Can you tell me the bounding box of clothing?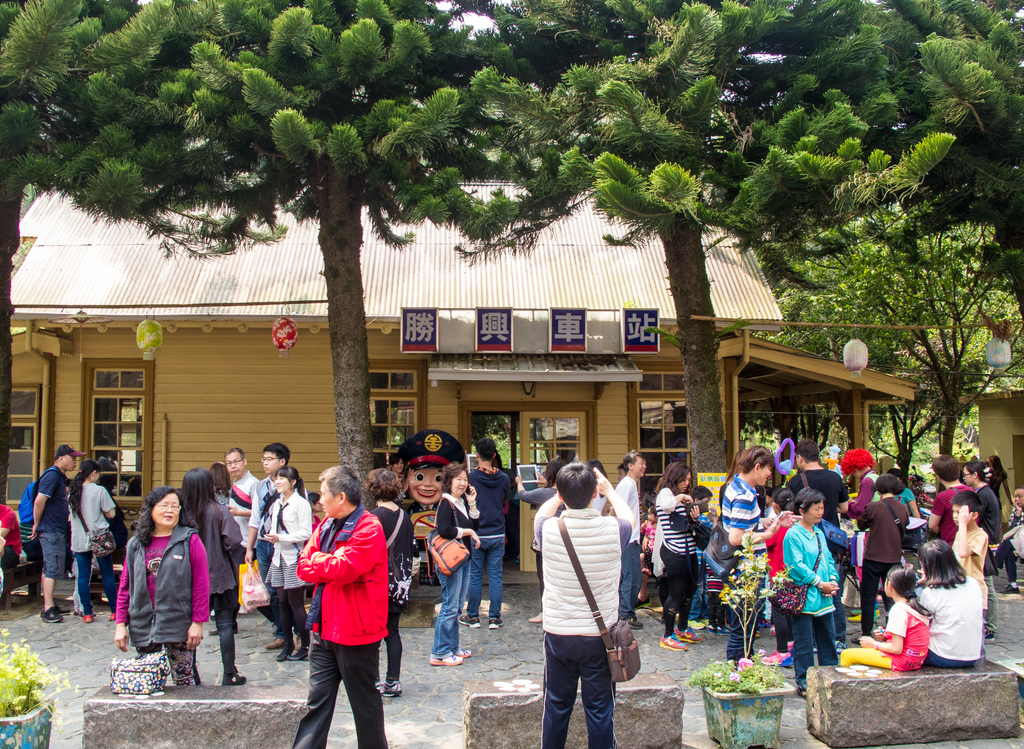
[950, 522, 996, 596].
